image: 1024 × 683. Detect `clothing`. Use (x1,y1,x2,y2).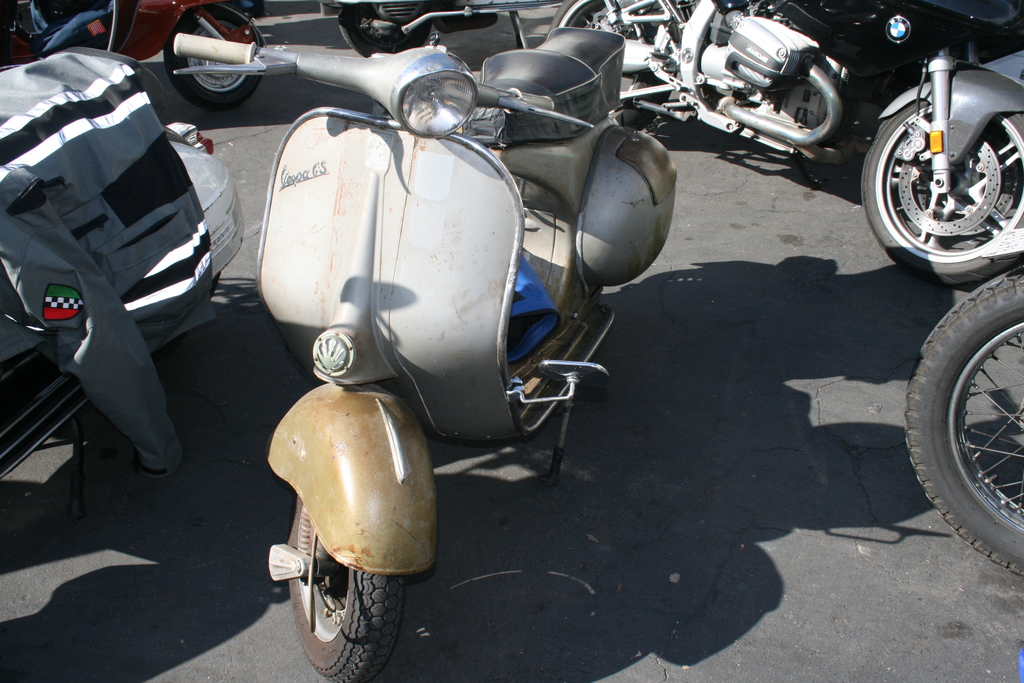
(0,24,236,520).
